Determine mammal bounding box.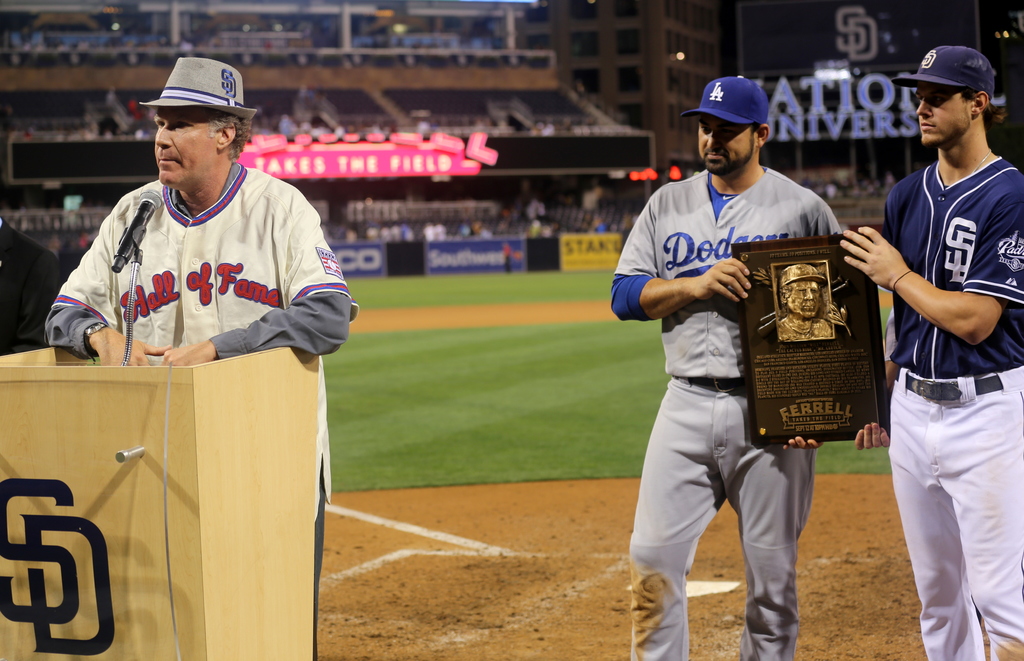
Determined: 535 121 554 136.
